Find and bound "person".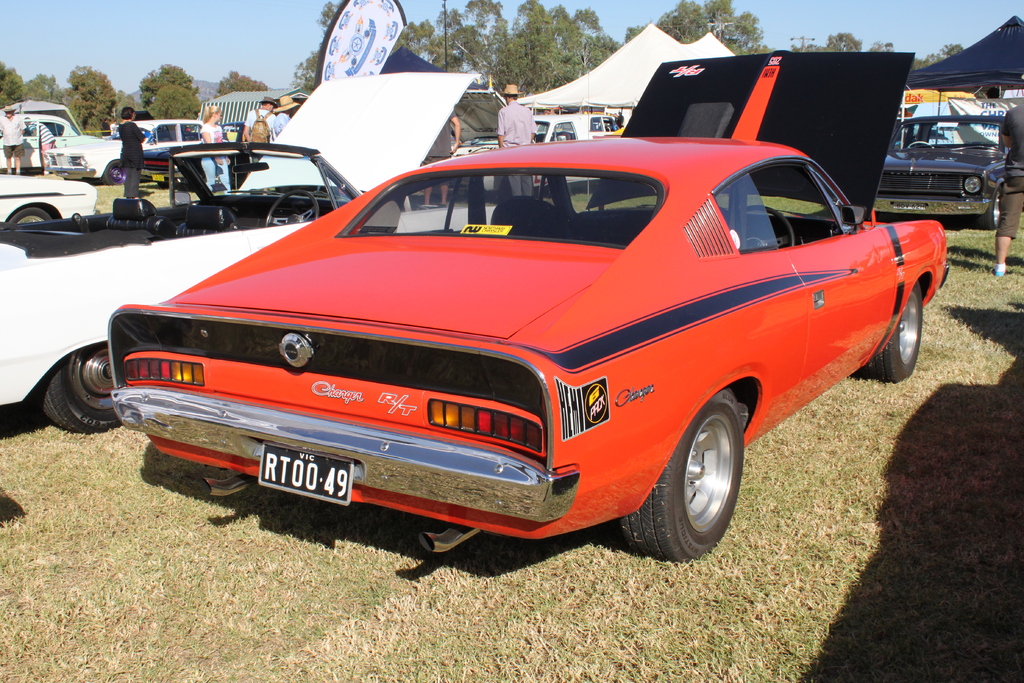
Bound: x1=3, y1=105, x2=25, y2=177.
